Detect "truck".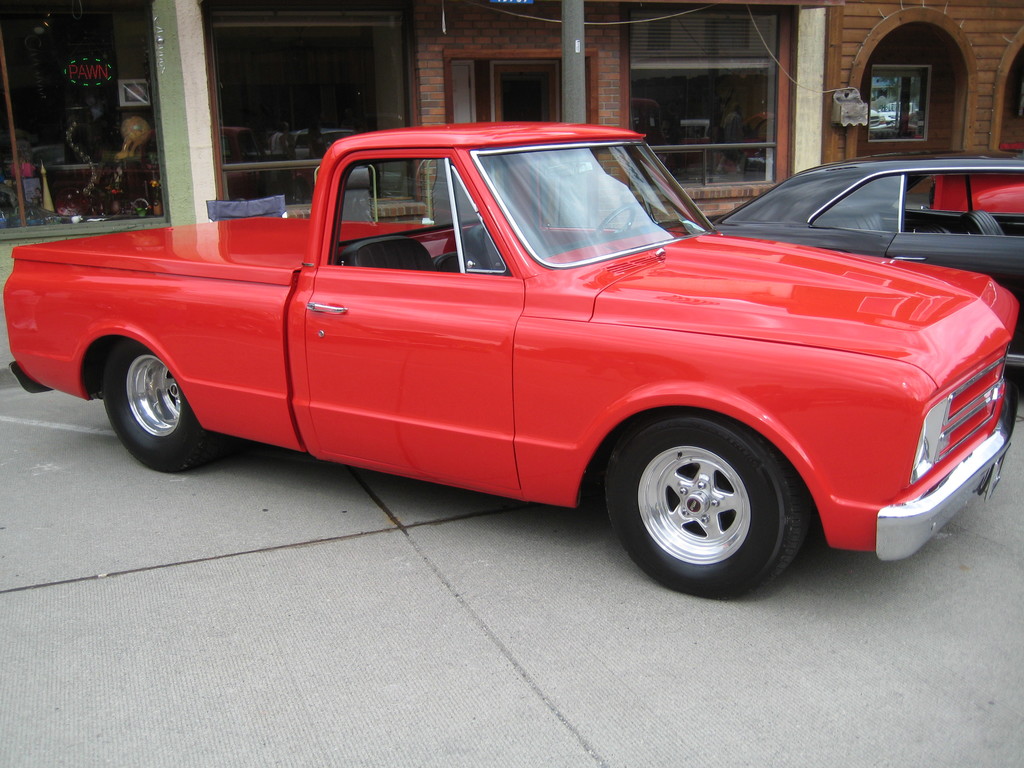
Detected at locate(48, 113, 1022, 607).
